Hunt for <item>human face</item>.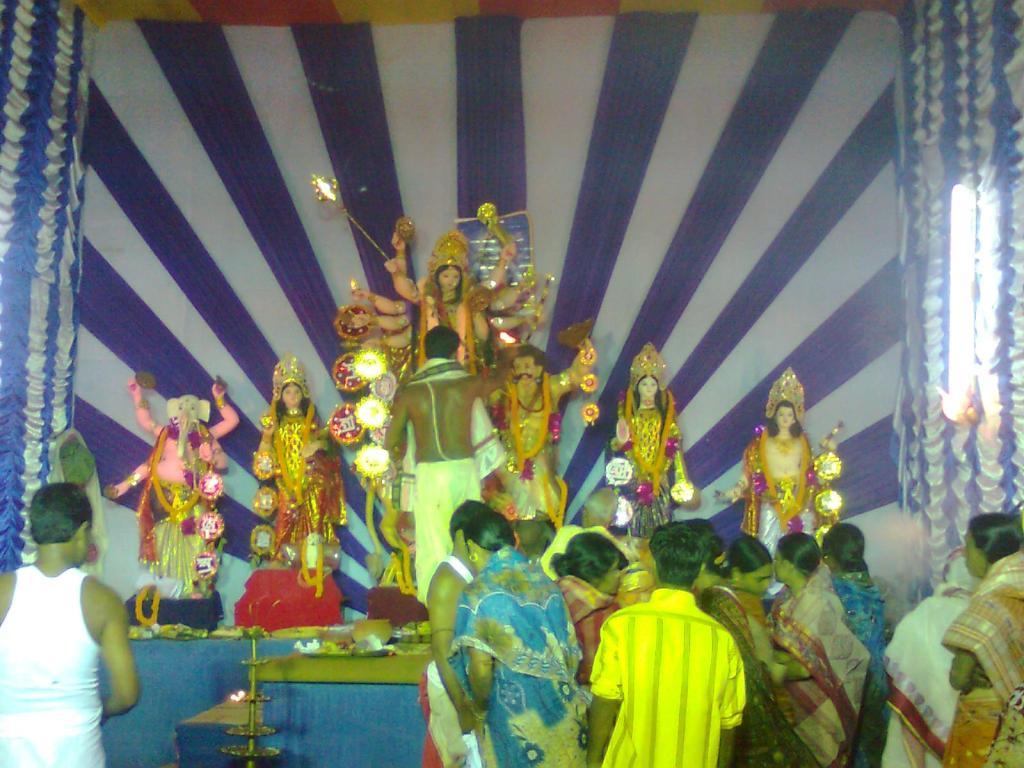
Hunted down at 745 562 768 598.
